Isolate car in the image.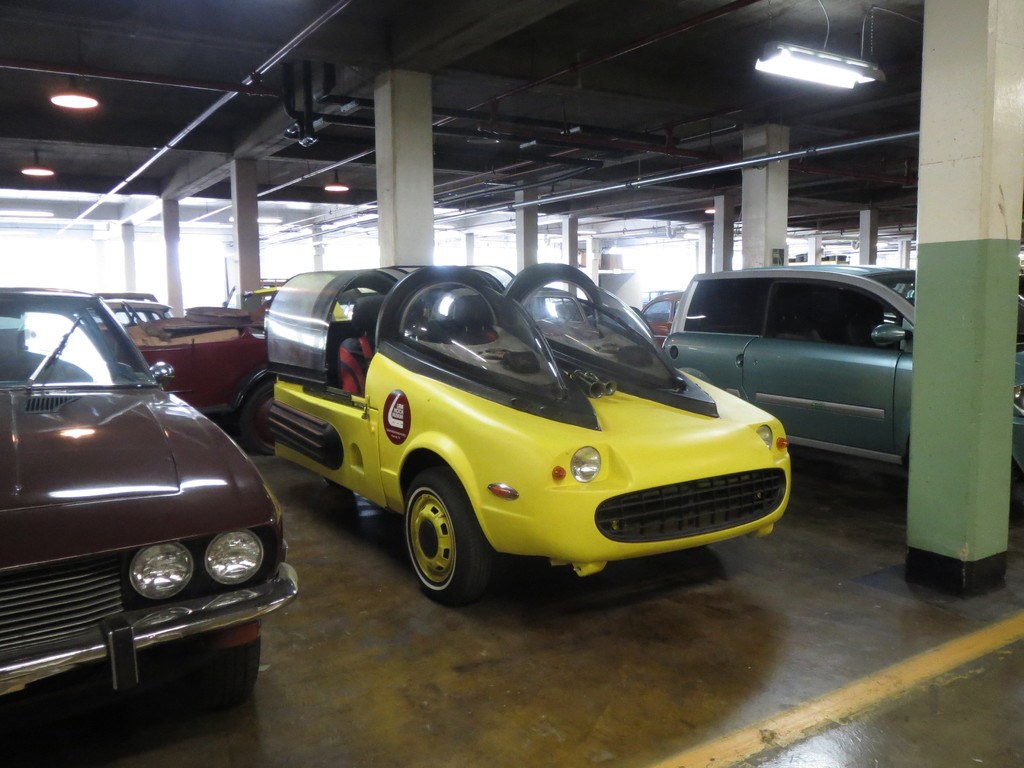
Isolated region: {"x1": 652, "y1": 266, "x2": 1023, "y2": 519}.
